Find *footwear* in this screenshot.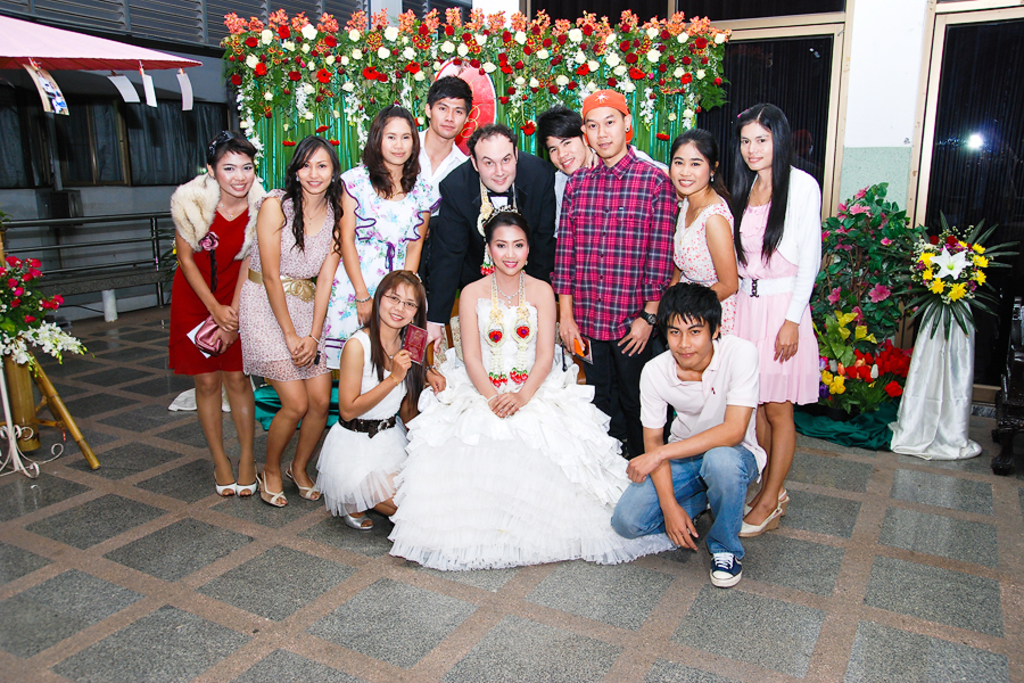
The bounding box for *footwear* is <bbox>702, 546, 736, 586</bbox>.
